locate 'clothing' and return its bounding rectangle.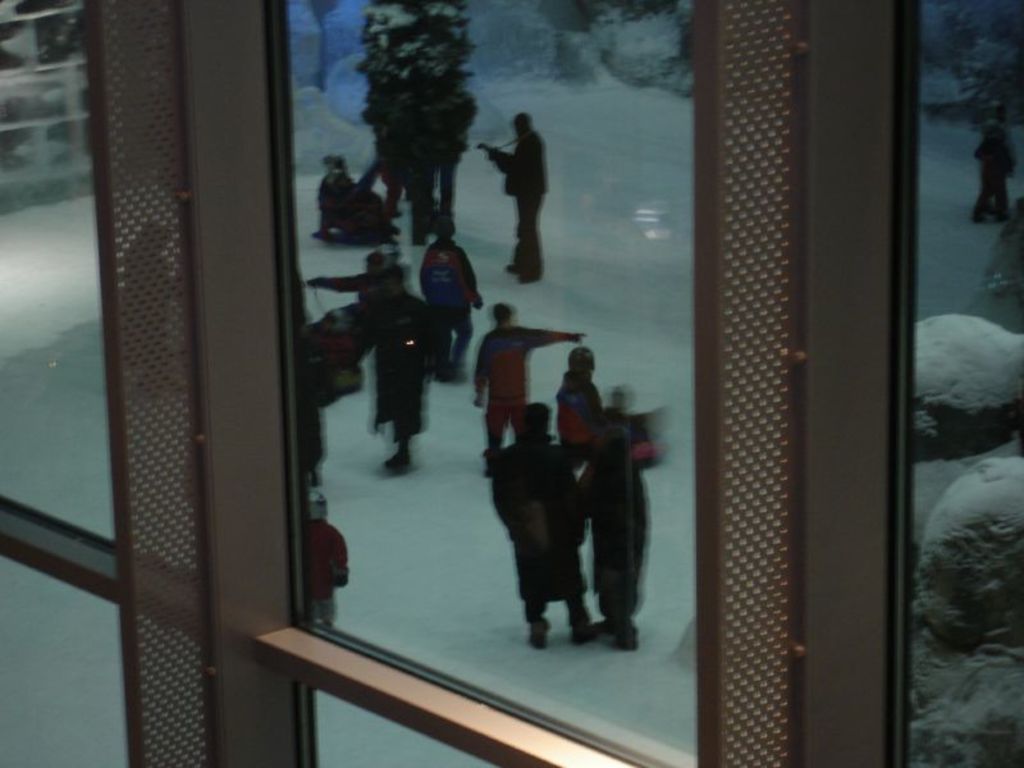
bbox(367, 294, 428, 447).
